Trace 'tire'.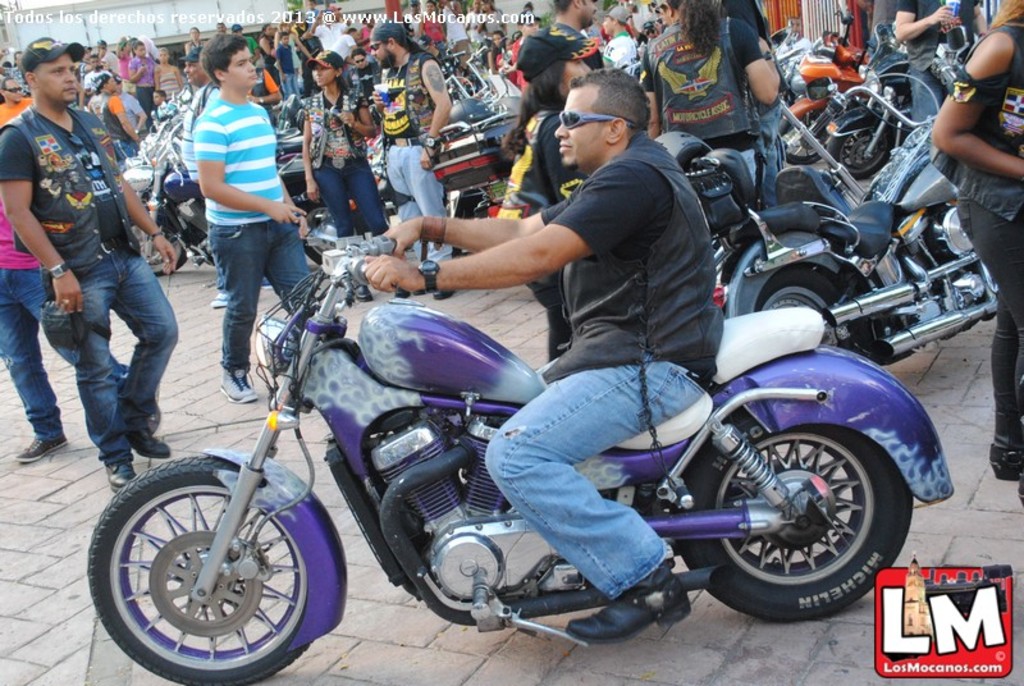
Traced to x1=780 y1=109 x2=831 y2=165.
